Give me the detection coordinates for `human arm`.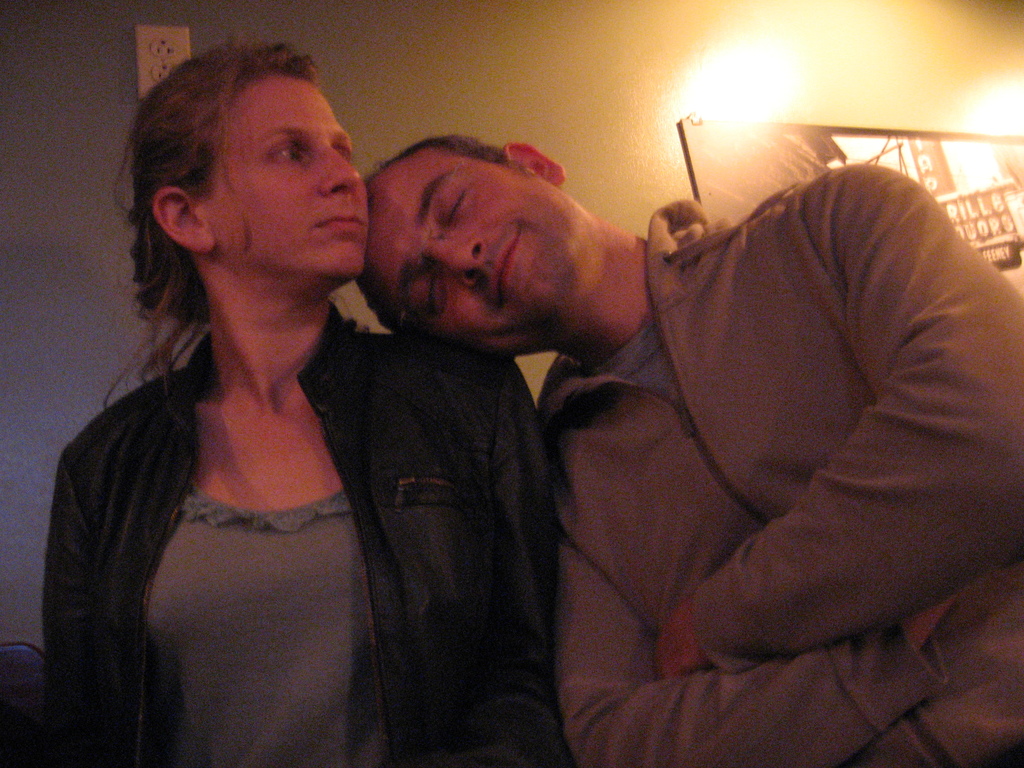
<region>548, 536, 970, 767</region>.
